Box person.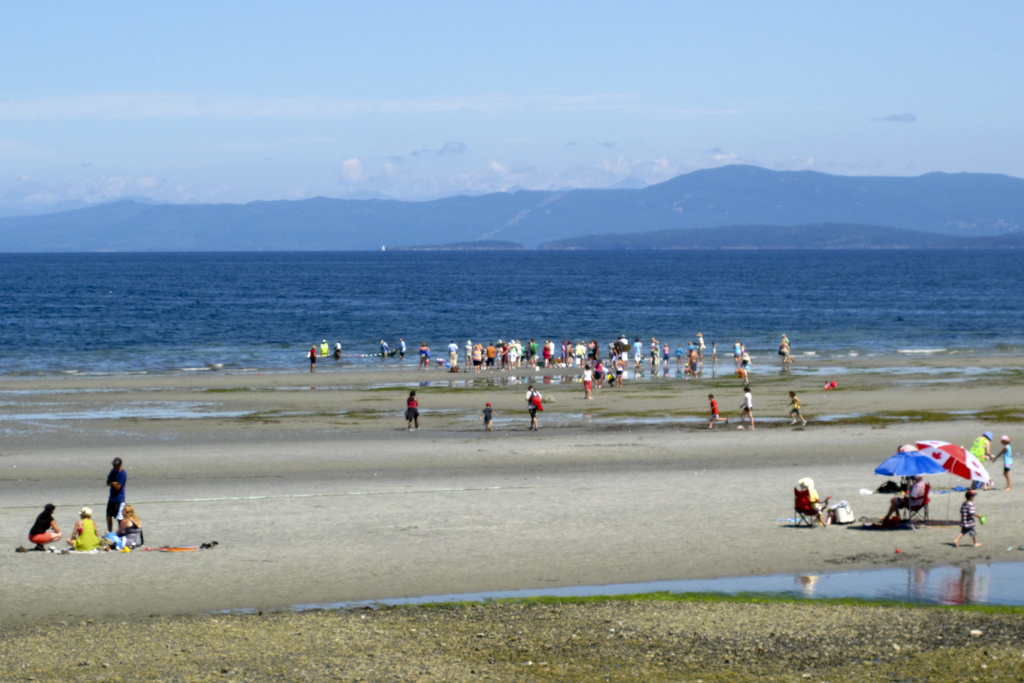
rect(796, 475, 832, 525).
